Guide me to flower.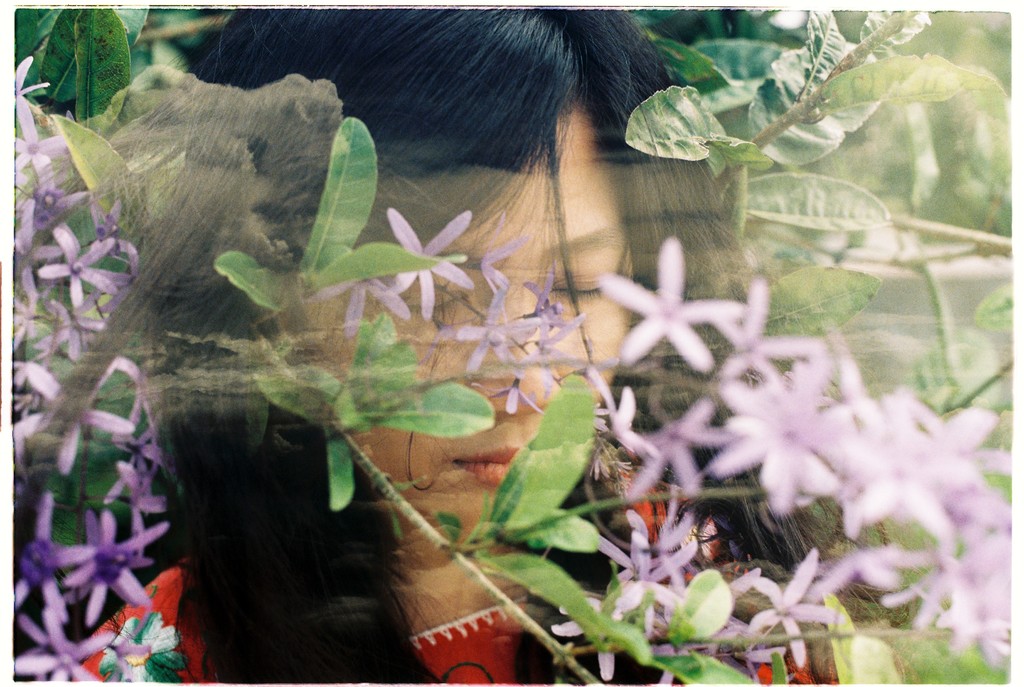
Guidance: bbox=[596, 236, 753, 375].
